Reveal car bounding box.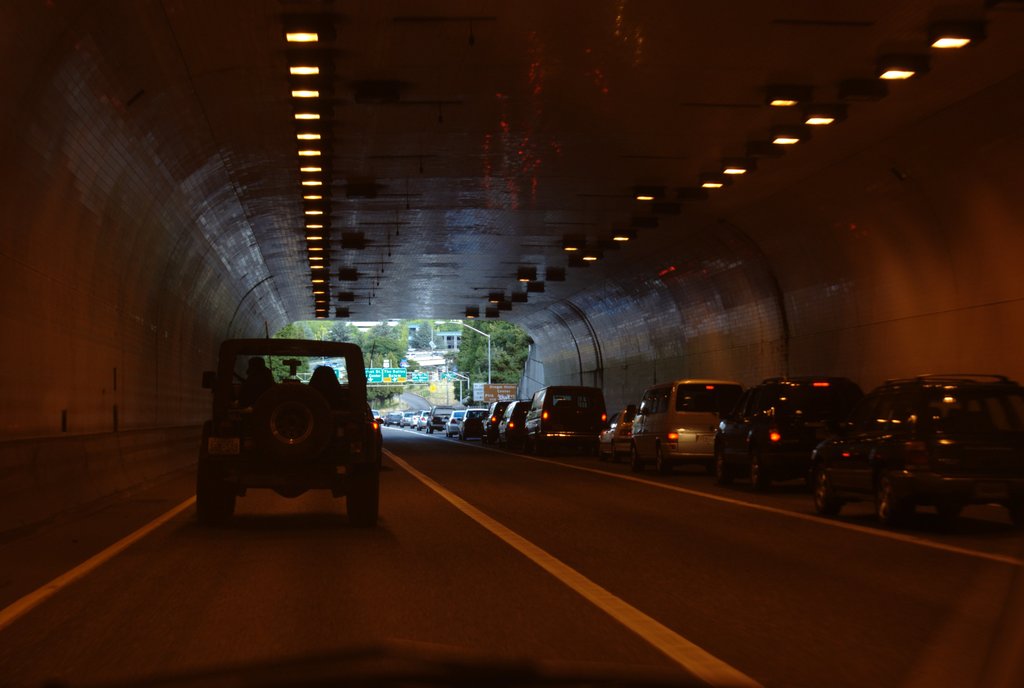
Revealed: select_region(445, 412, 461, 432).
